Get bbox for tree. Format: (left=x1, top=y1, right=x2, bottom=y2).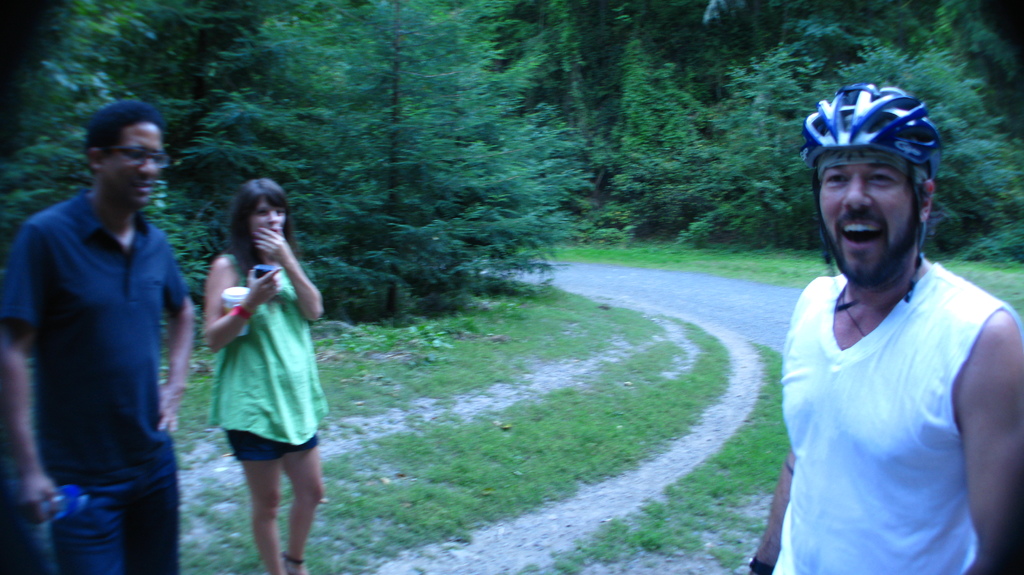
(left=172, top=0, right=589, bottom=315).
